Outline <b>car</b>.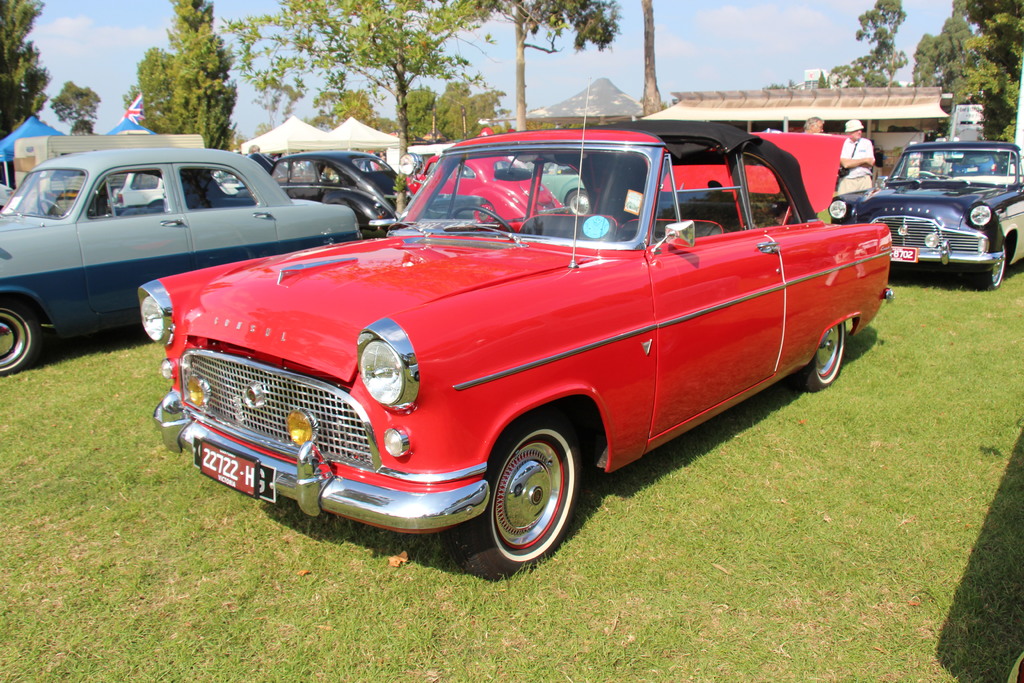
Outline: <box>227,152,415,240</box>.
